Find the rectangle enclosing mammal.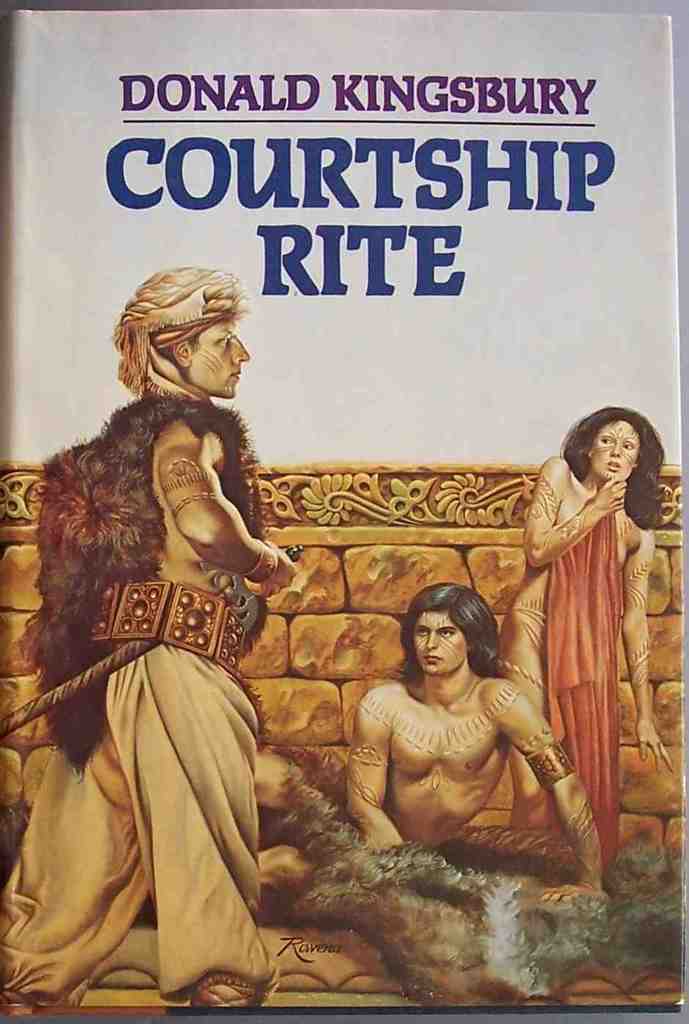
BBox(0, 259, 296, 1010).
